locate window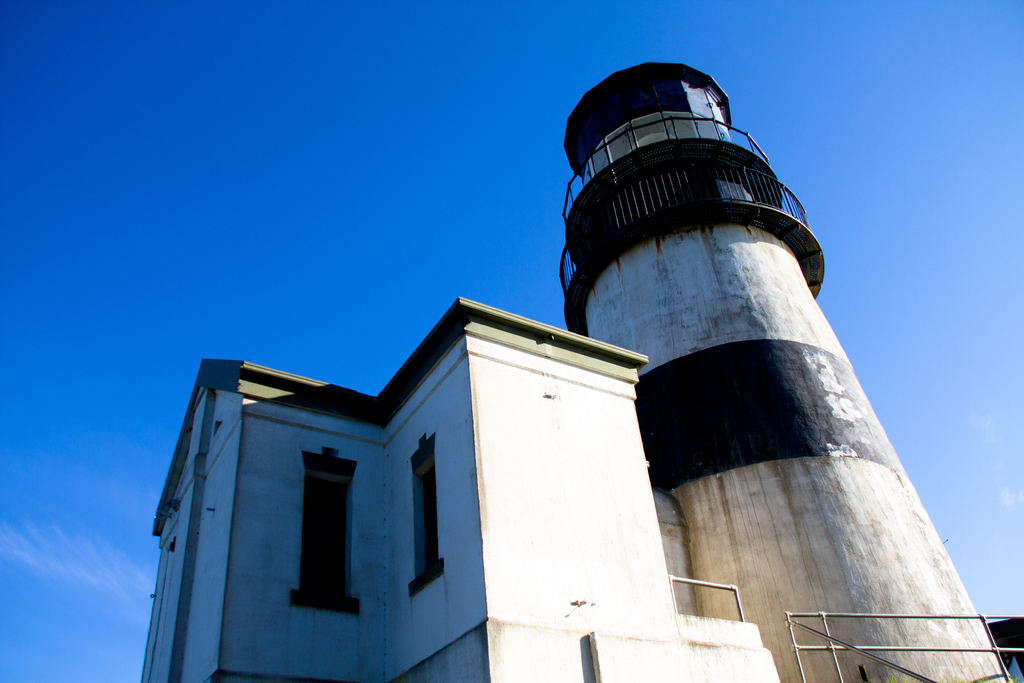
294 455 376 630
